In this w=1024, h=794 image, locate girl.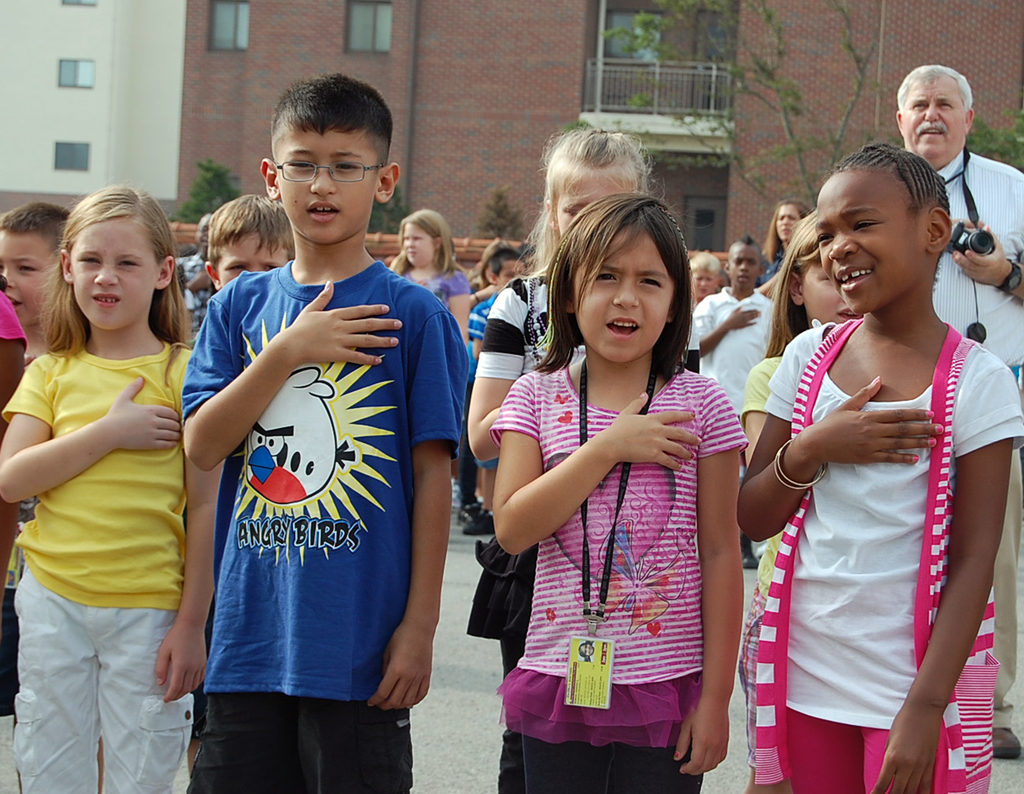
Bounding box: (x1=386, y1=213, x2=466, y2=512).
